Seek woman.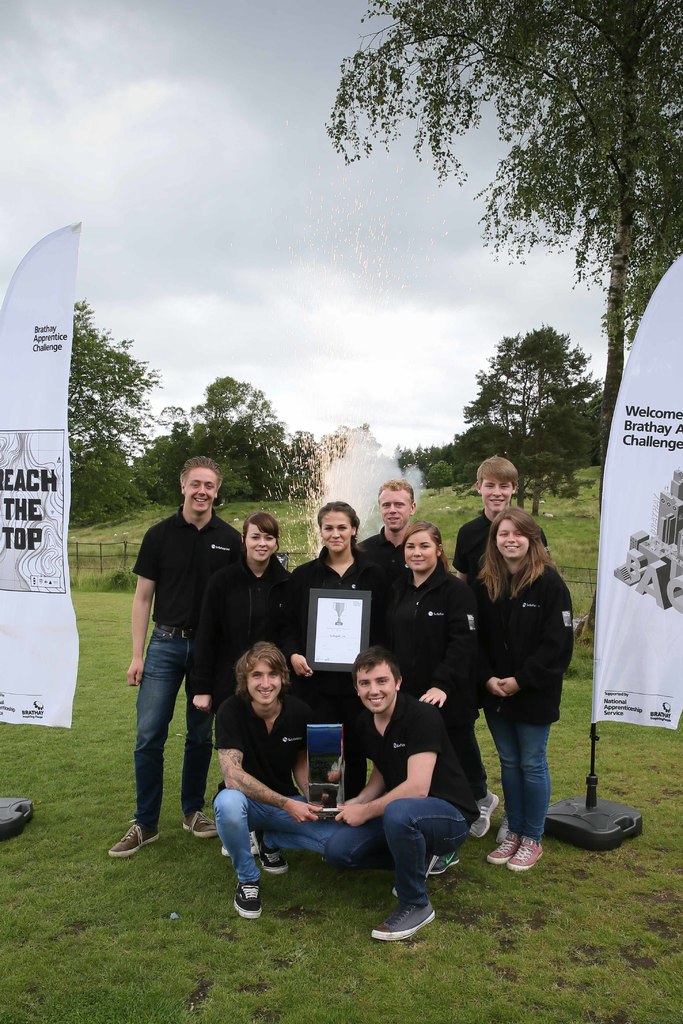
l=185, t=510, r=294, b=715.
